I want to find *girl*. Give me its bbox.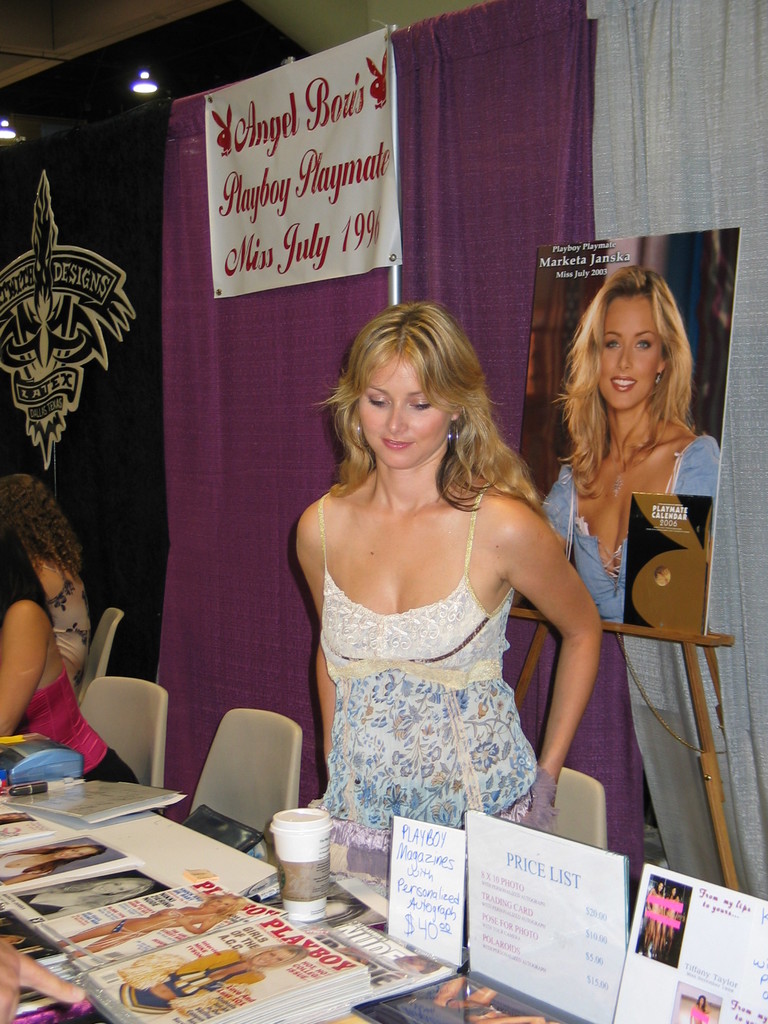
(536, 267, 720, 631).
